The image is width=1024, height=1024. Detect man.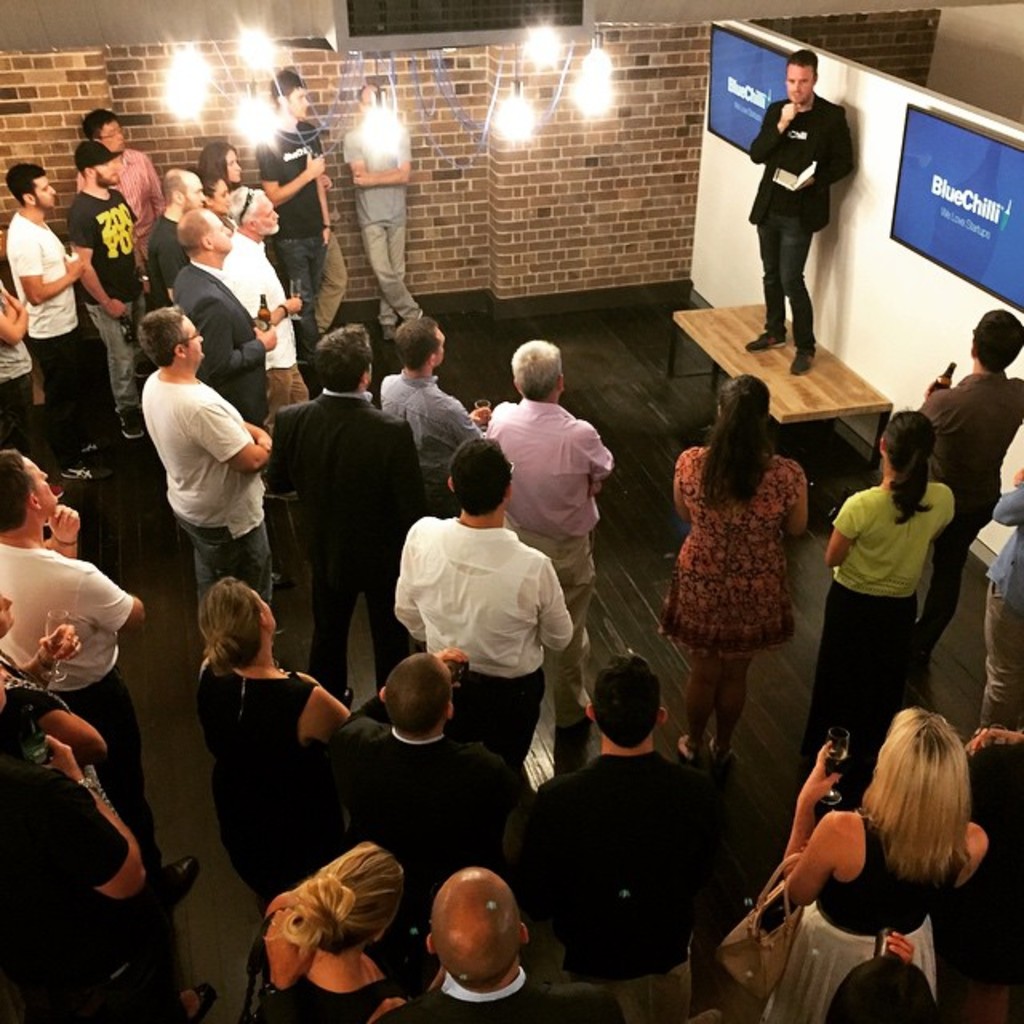
Detection: rect(70, 110, 166, 315).
